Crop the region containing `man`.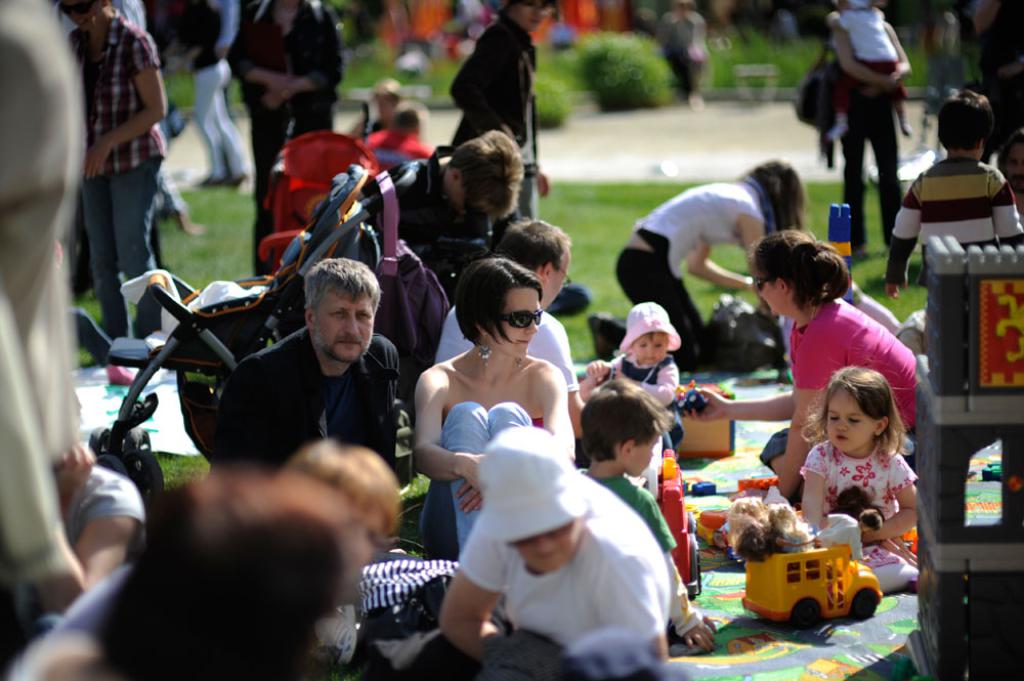
Crop region: 207,250,423,506.
